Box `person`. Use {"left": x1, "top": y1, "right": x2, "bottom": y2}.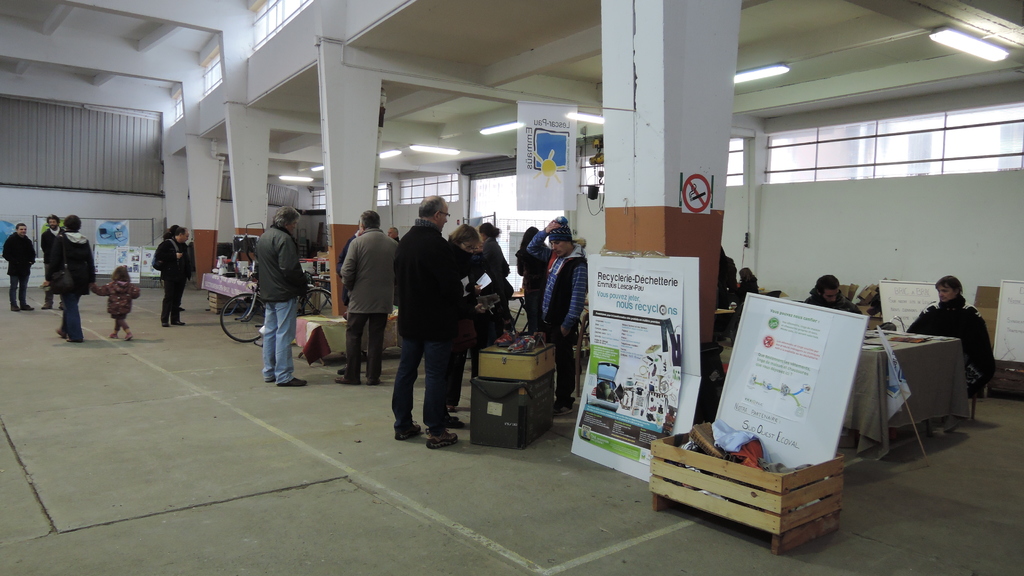
{"left": 92, "top": 267, "right": 140, "bottom": 335}.
